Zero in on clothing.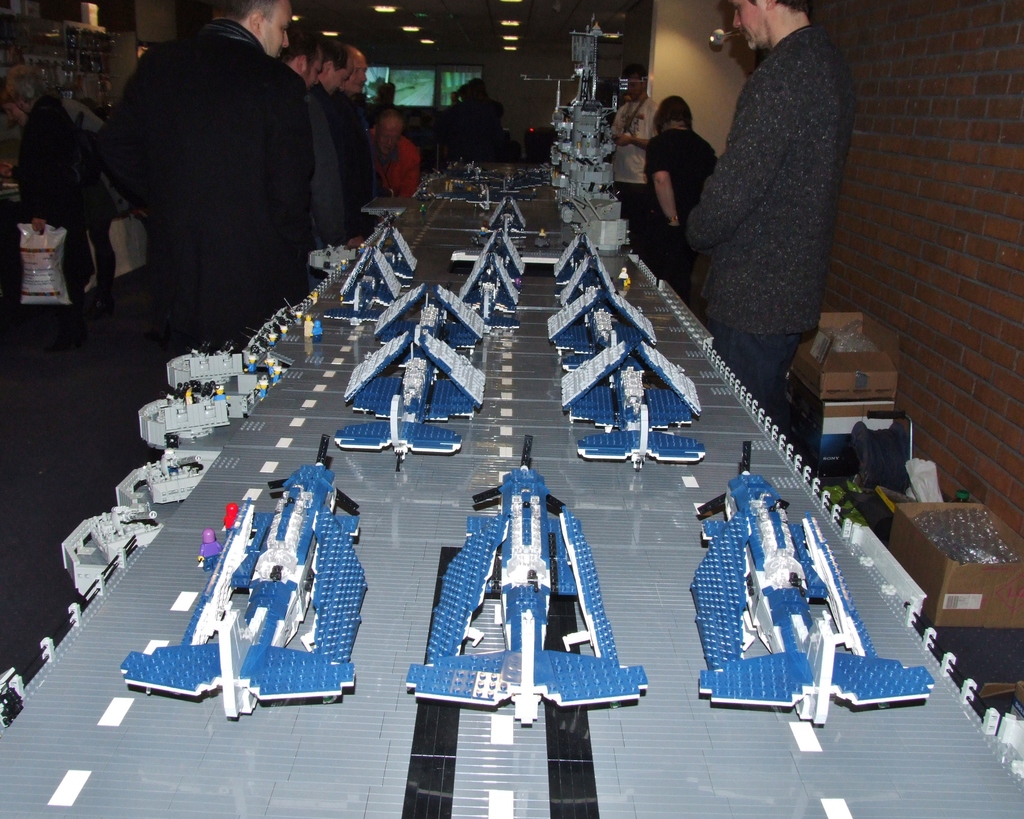
Zeroed in: locate(679, 26, 862, 420).
